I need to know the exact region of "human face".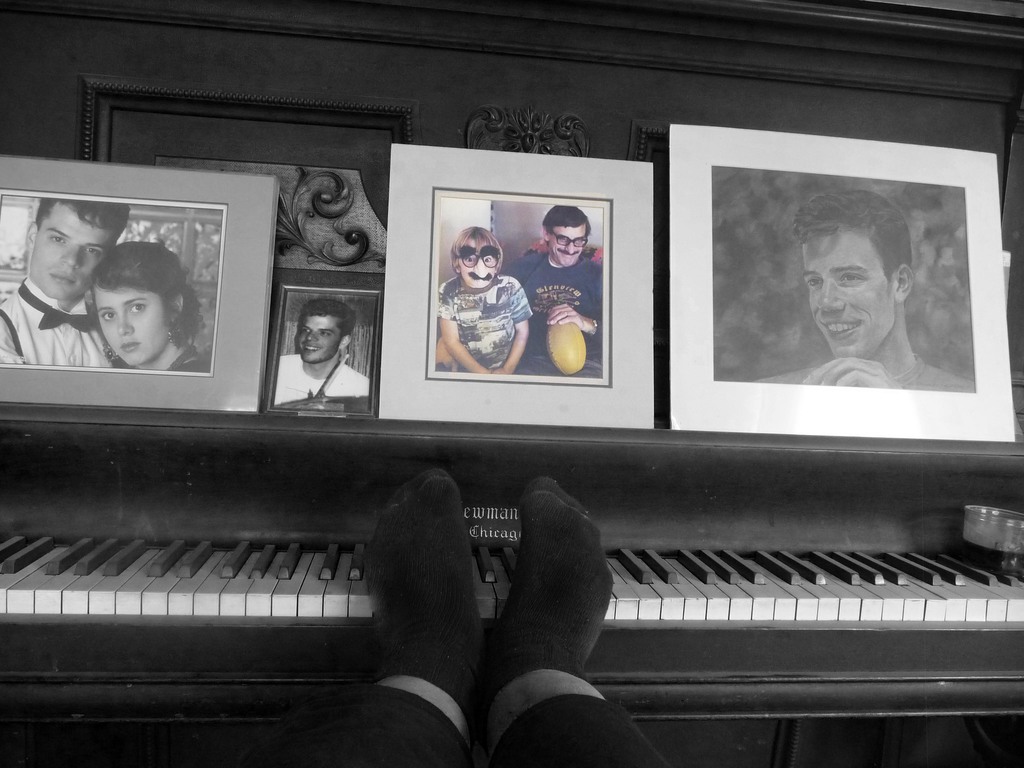
Region: 28,201,119,301.
